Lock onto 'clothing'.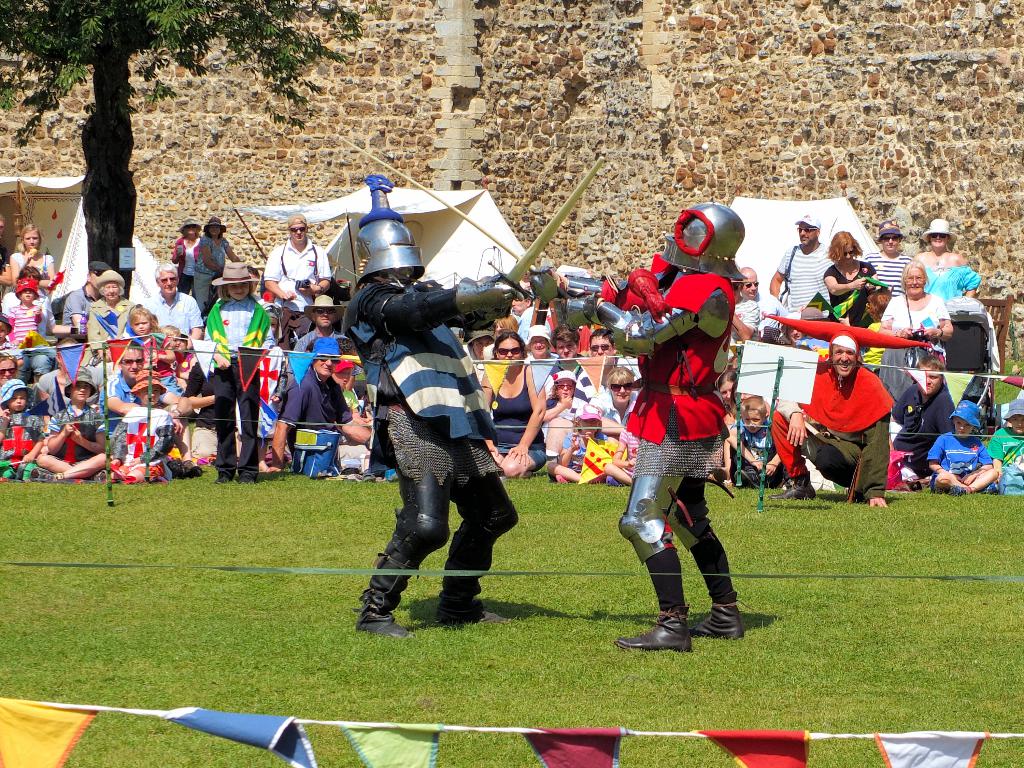
Locked: 824,260,878,326.
